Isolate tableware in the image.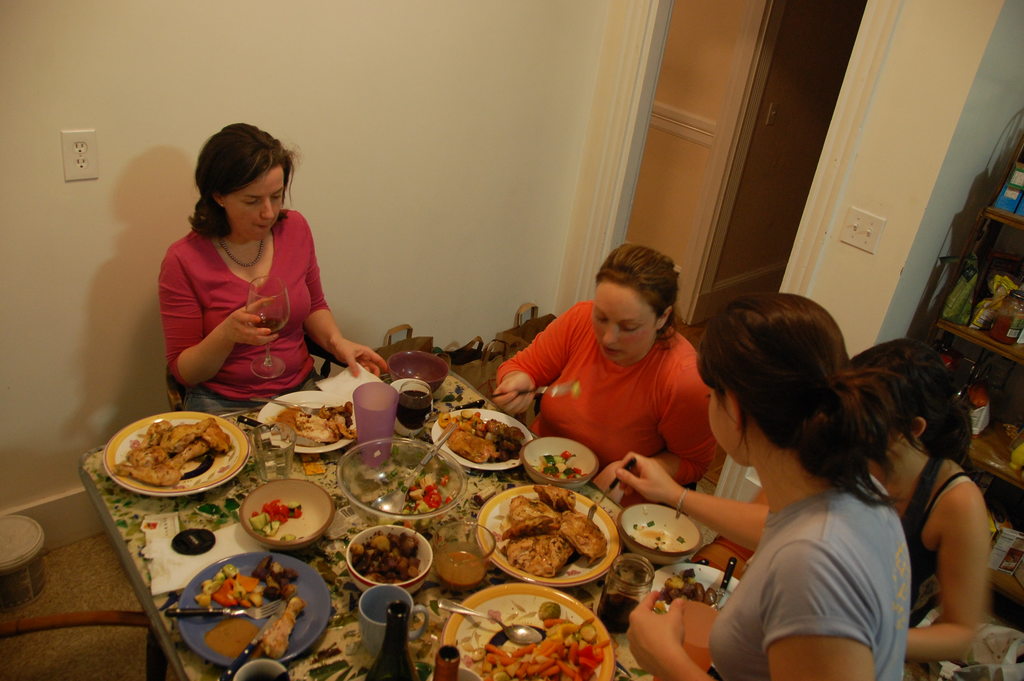
Isolated region: [430, 406, 535, 472].
